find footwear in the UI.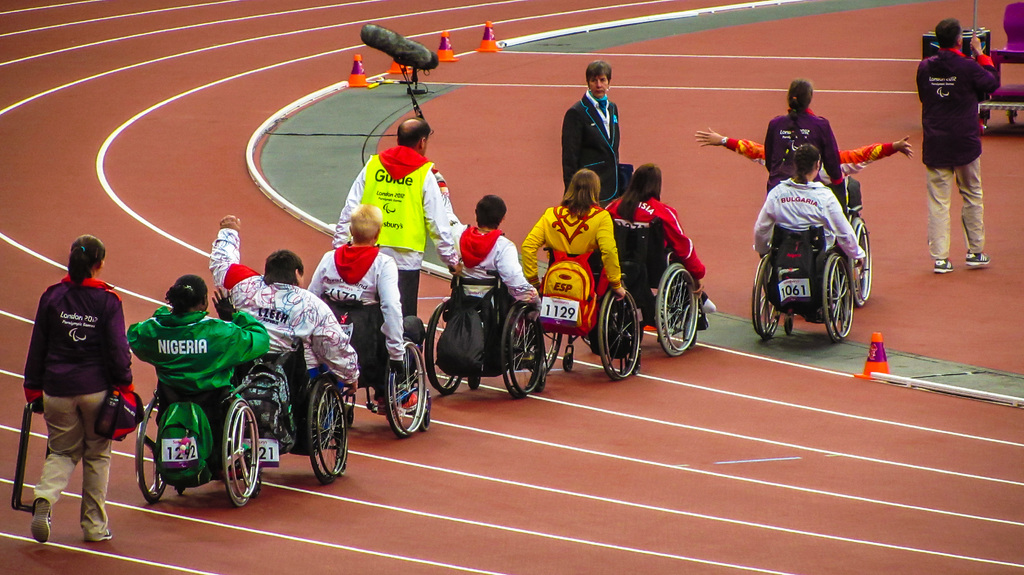
UI element at pyautogui.locateOnScreen(932, 253, 955, 276).
